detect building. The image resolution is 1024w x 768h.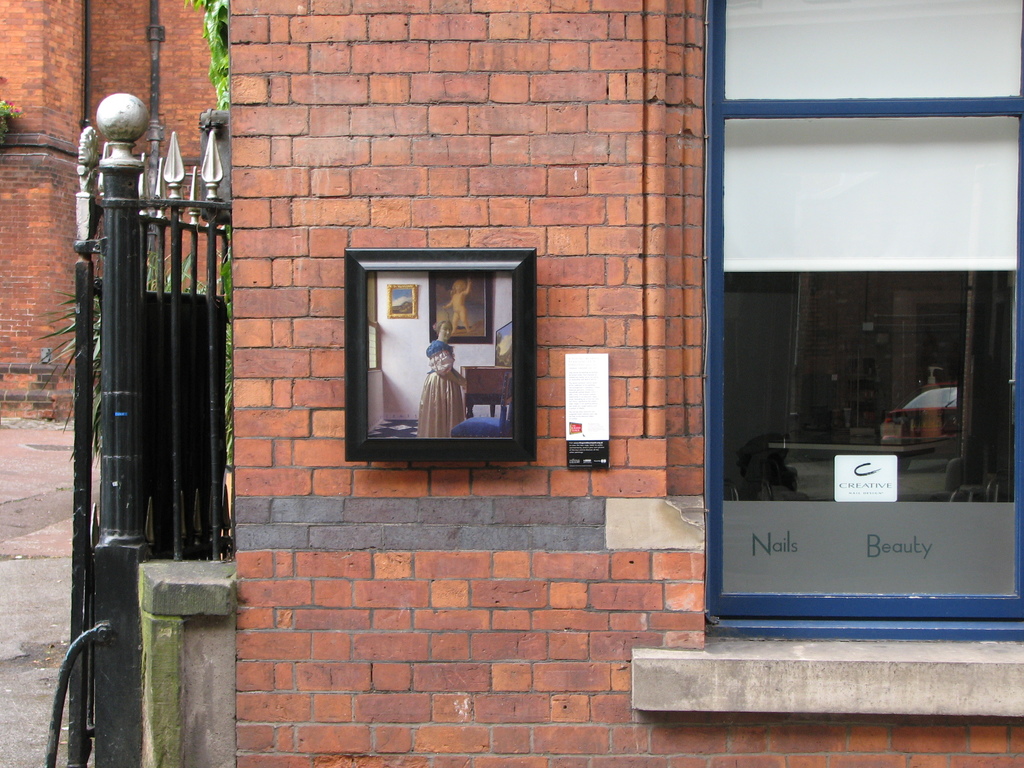
l=0, t=0, r=1023, b=767.
